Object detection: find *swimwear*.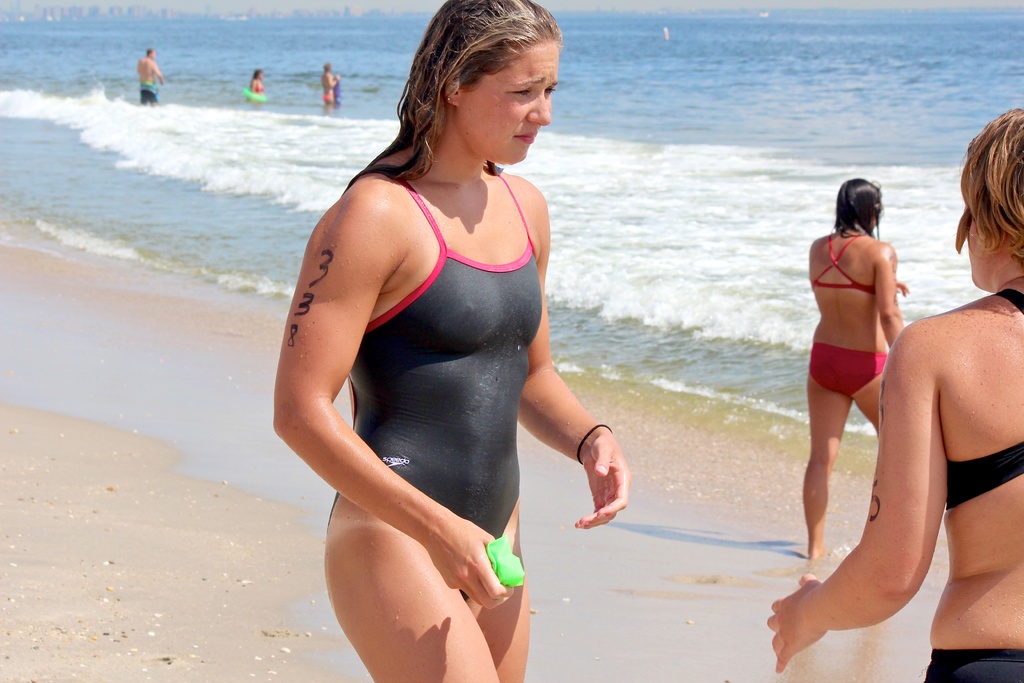
x1=943, y1=284, x2=1023, y2=507.
